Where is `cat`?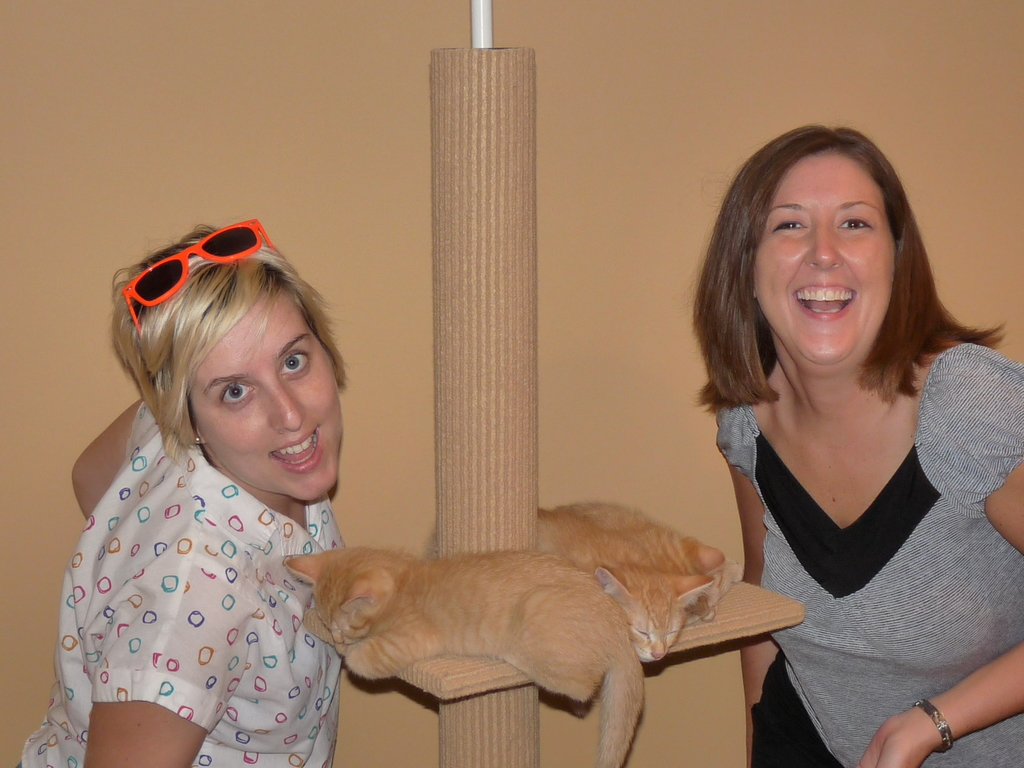
[x1=572, y1=504, x2=742, y2=616].
